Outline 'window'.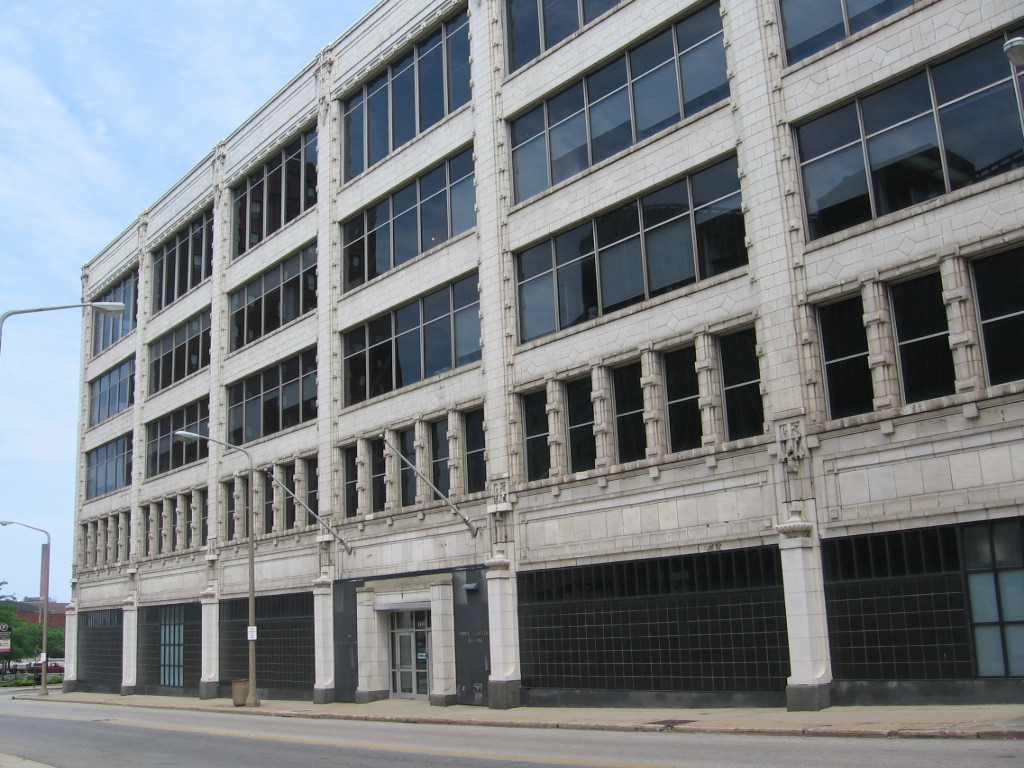
Outline: [520,390,549,483].
